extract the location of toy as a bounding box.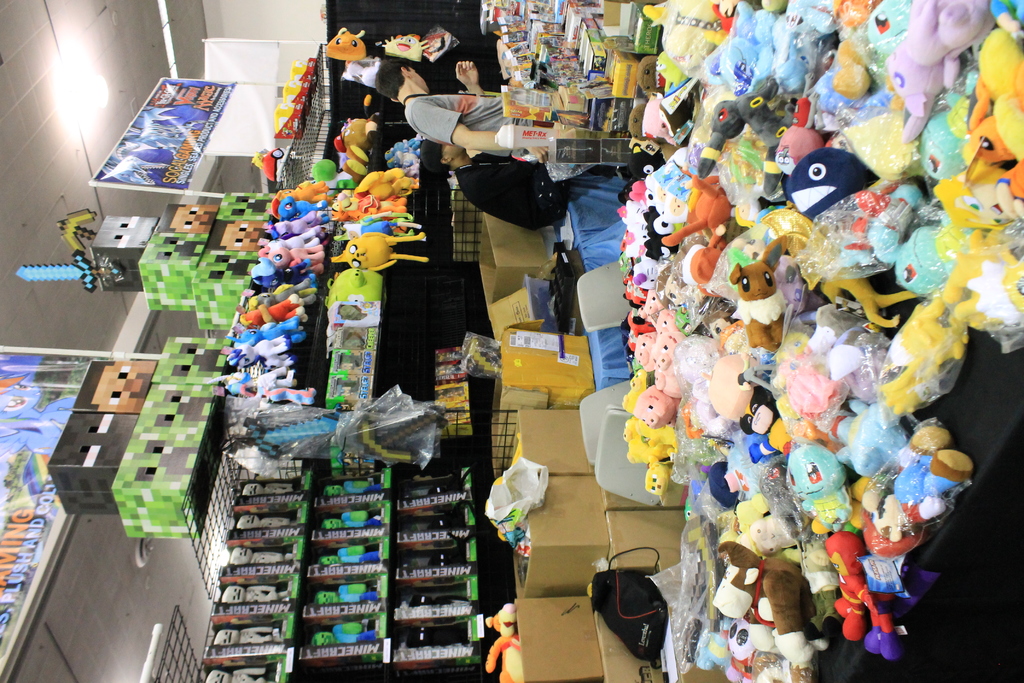
BBox(264, 150, 284, 180).
